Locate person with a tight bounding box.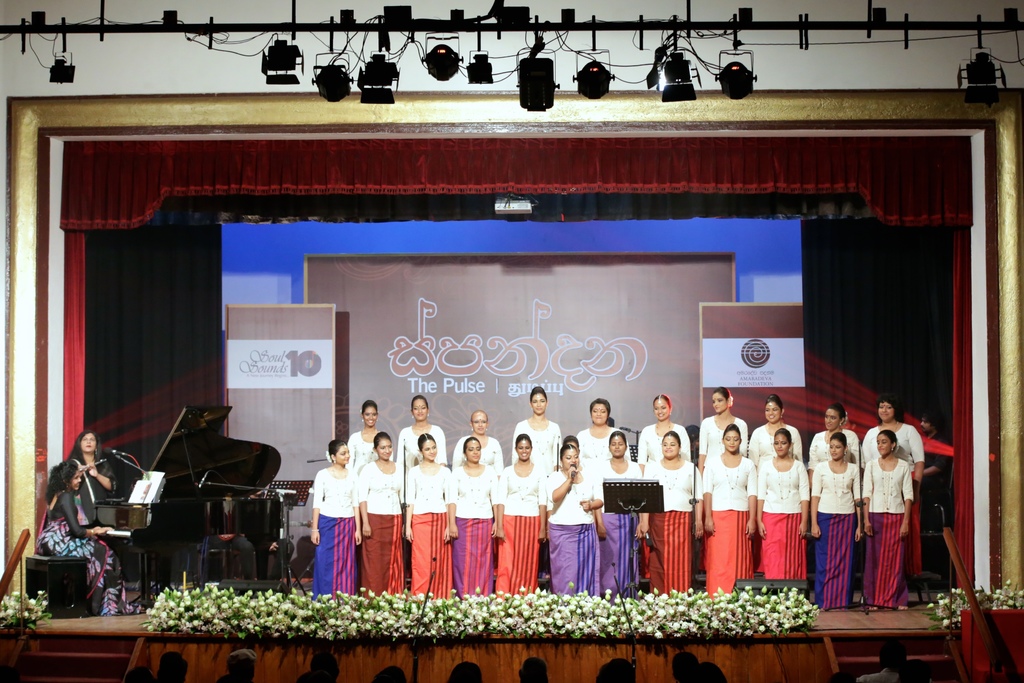
{"left": 37, "top": 461, "right": 142, "bottom": 616}.
